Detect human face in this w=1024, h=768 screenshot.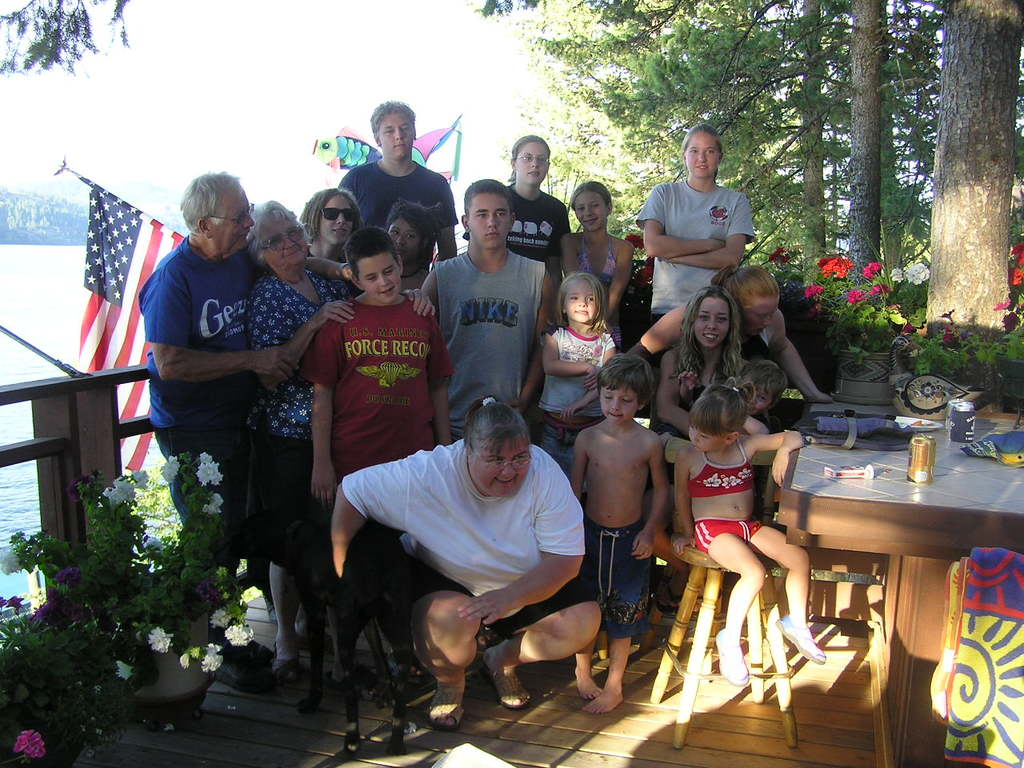
Detection: rect(321, 185, 354, 247).
